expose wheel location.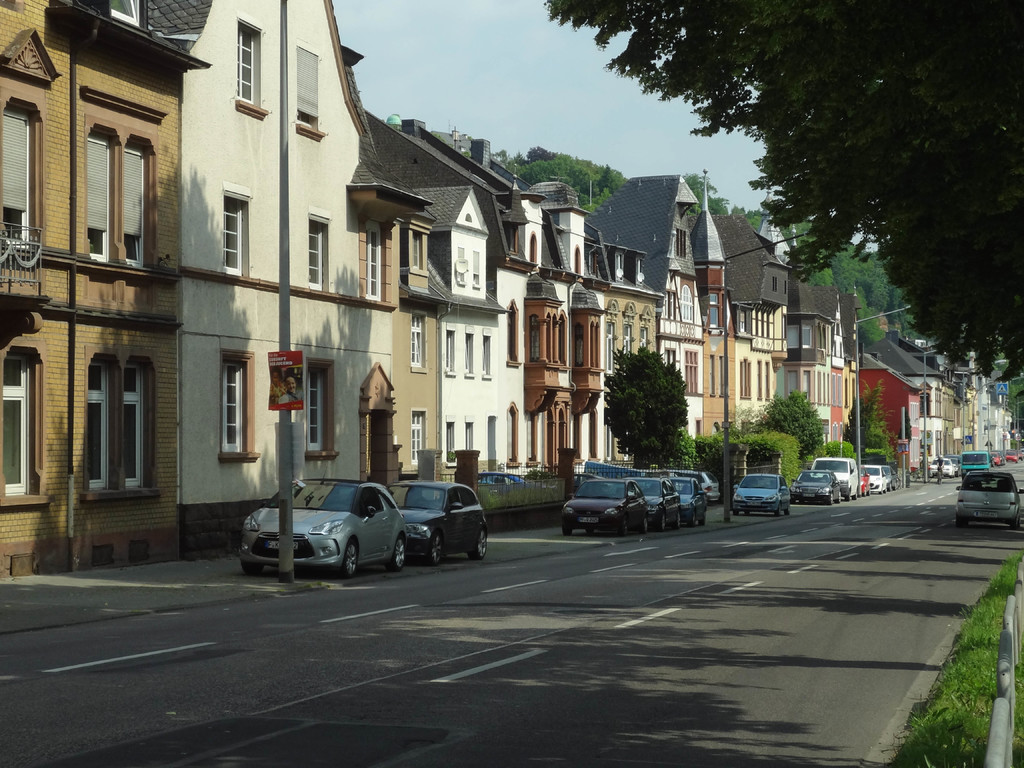
Exposed at left=385, top=531, right=408, bottom=567.
